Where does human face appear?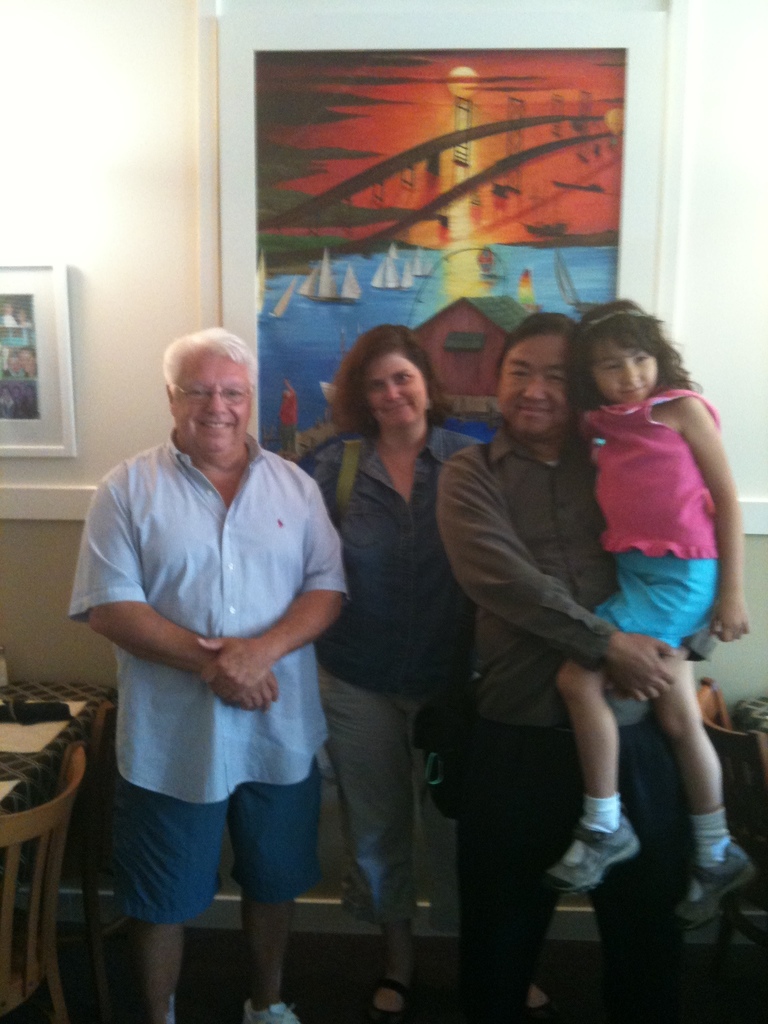
Appears at pyautogui.locateOnScreen(166, 353, 253, 453).
